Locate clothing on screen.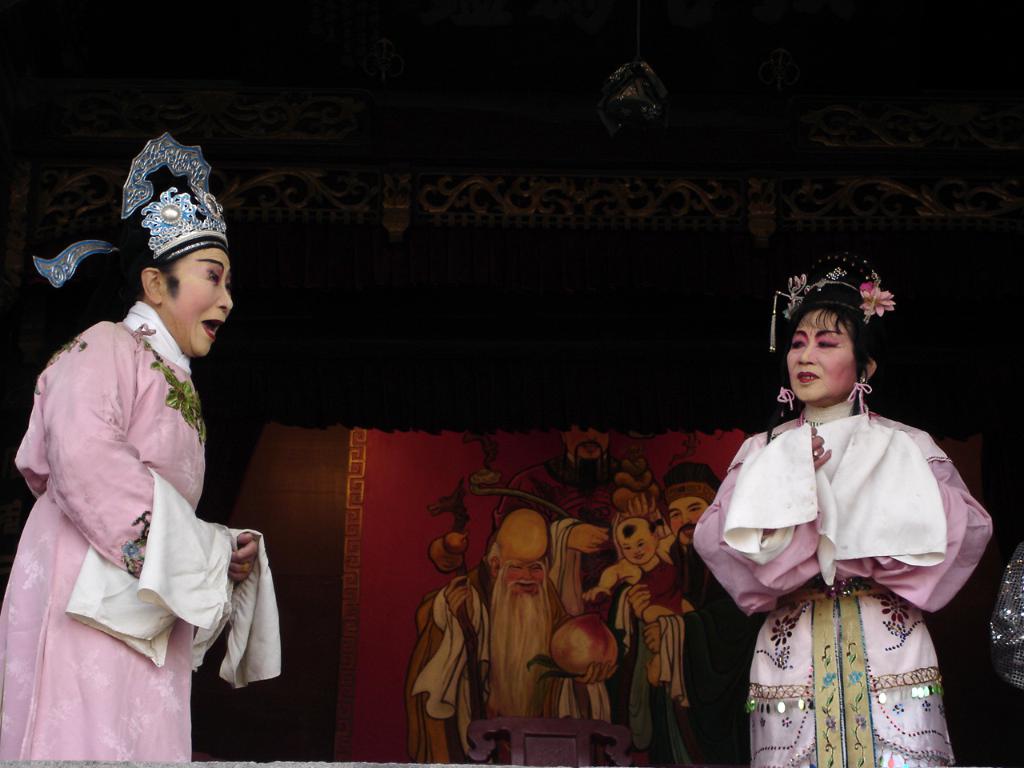
On screen at rect(679, 395, 999, 767).
